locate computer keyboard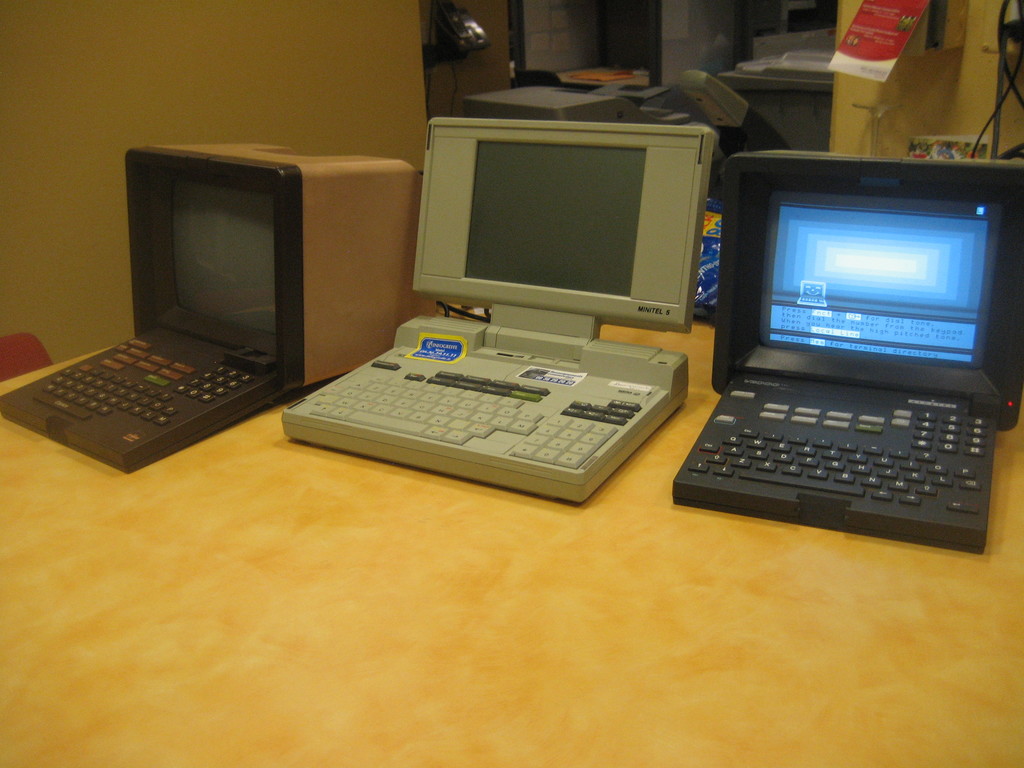
<region>30, 336, 259, 426</region>
